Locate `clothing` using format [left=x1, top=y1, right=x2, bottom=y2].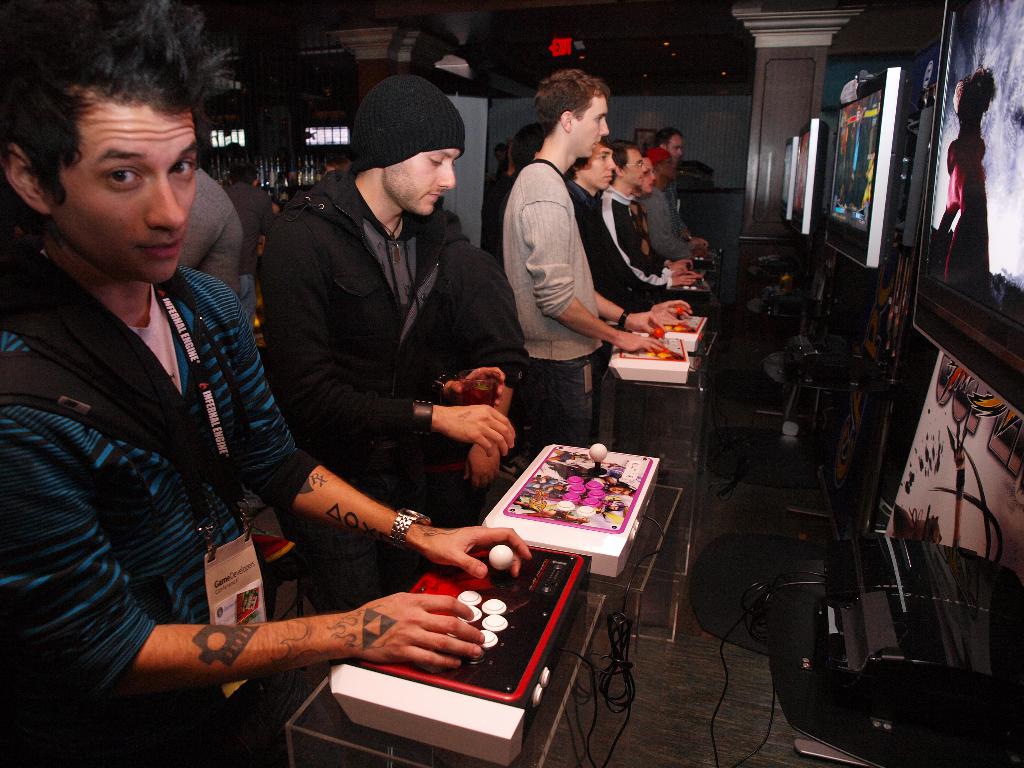
[left=641, top=151, right=661, bottom=157].
